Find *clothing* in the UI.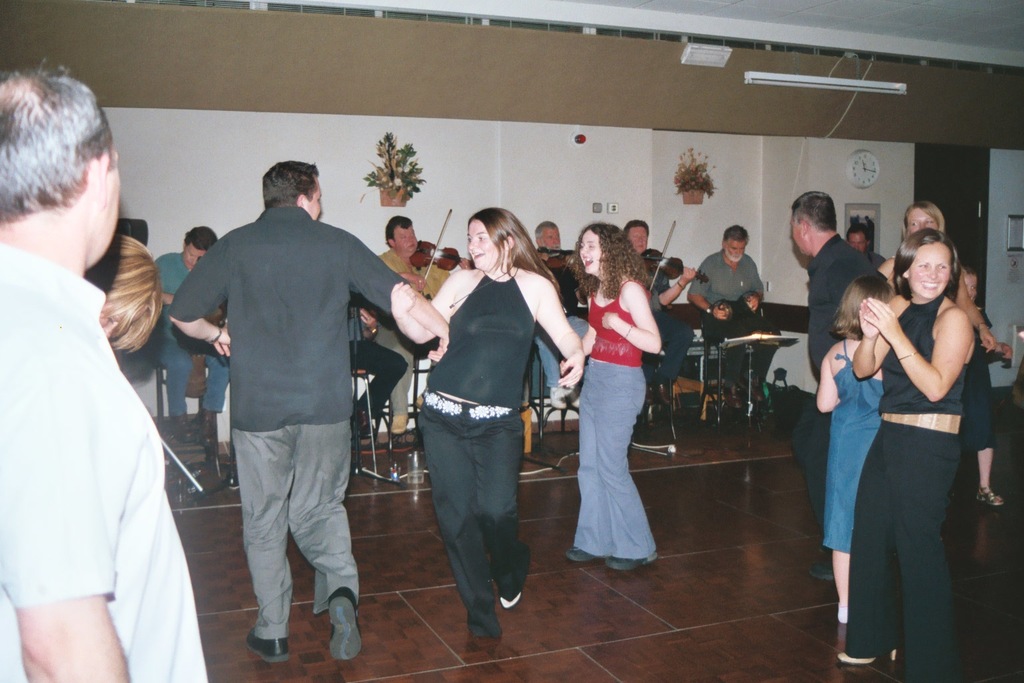
UI element at select_region(165, 203, 405, 645).
